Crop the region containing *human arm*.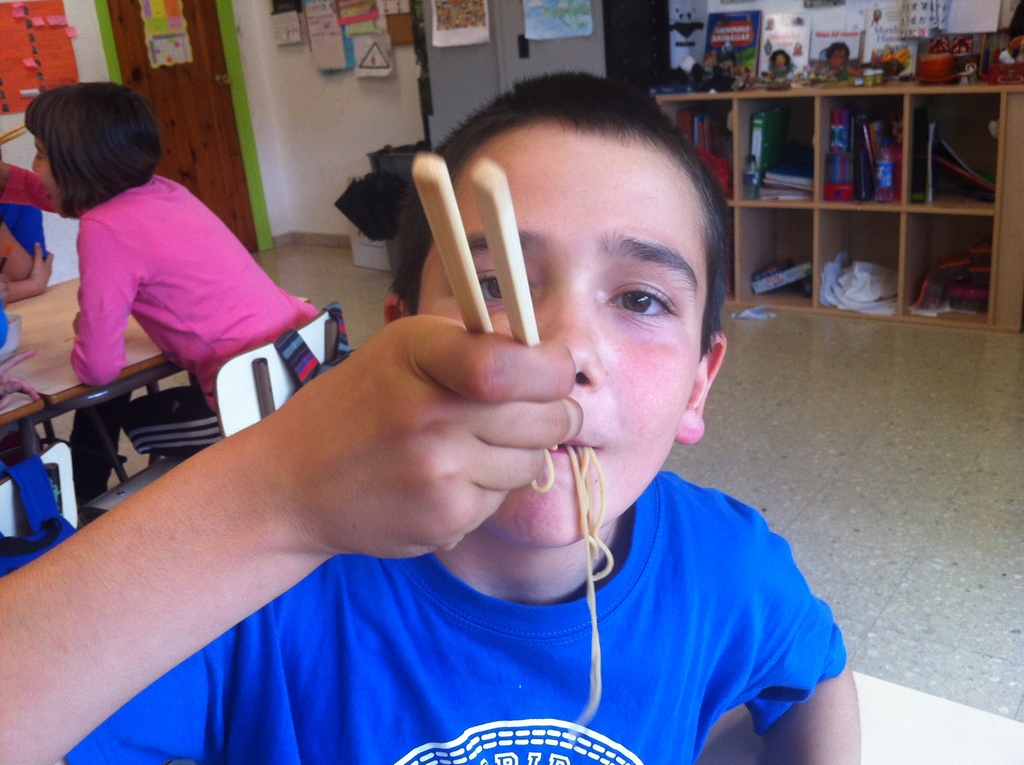
Crop region: (x1=0, y1=242, x2=54, y2=305).
